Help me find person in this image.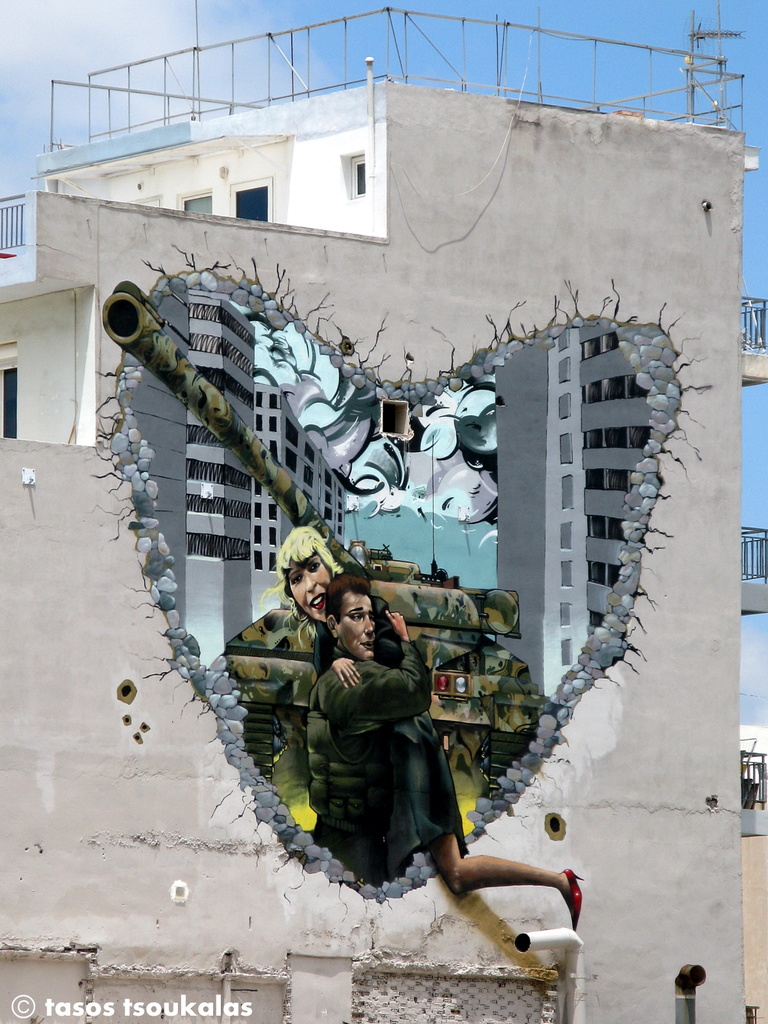
Found it: locate(304, 568, 433, 885).
